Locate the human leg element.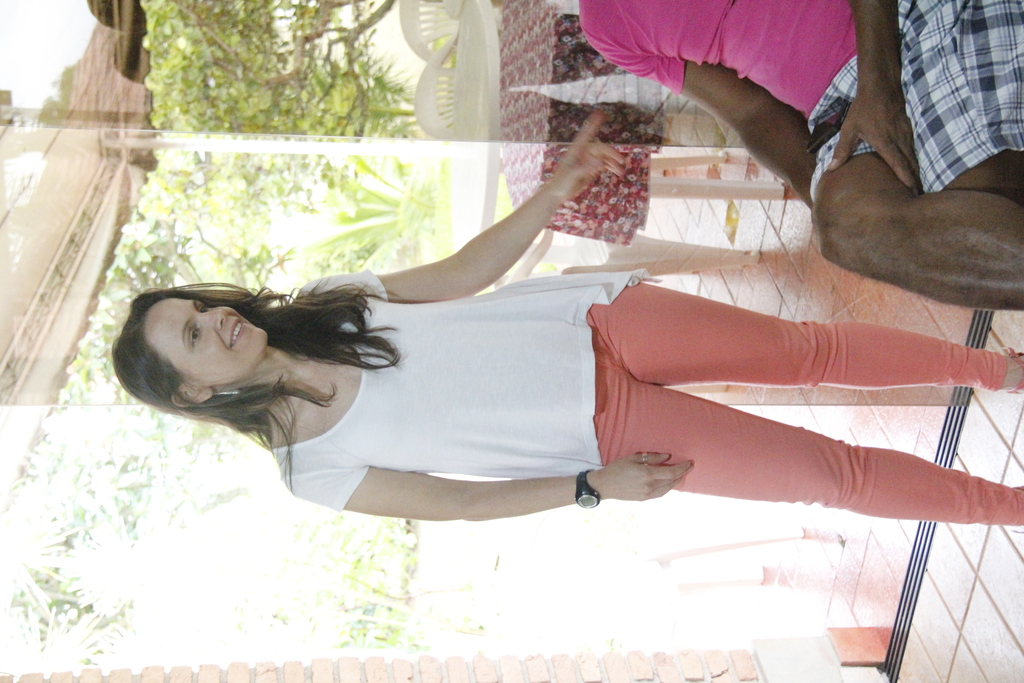
Element bbox: [x1=934, y1=147, x2=1020, y2=203].
